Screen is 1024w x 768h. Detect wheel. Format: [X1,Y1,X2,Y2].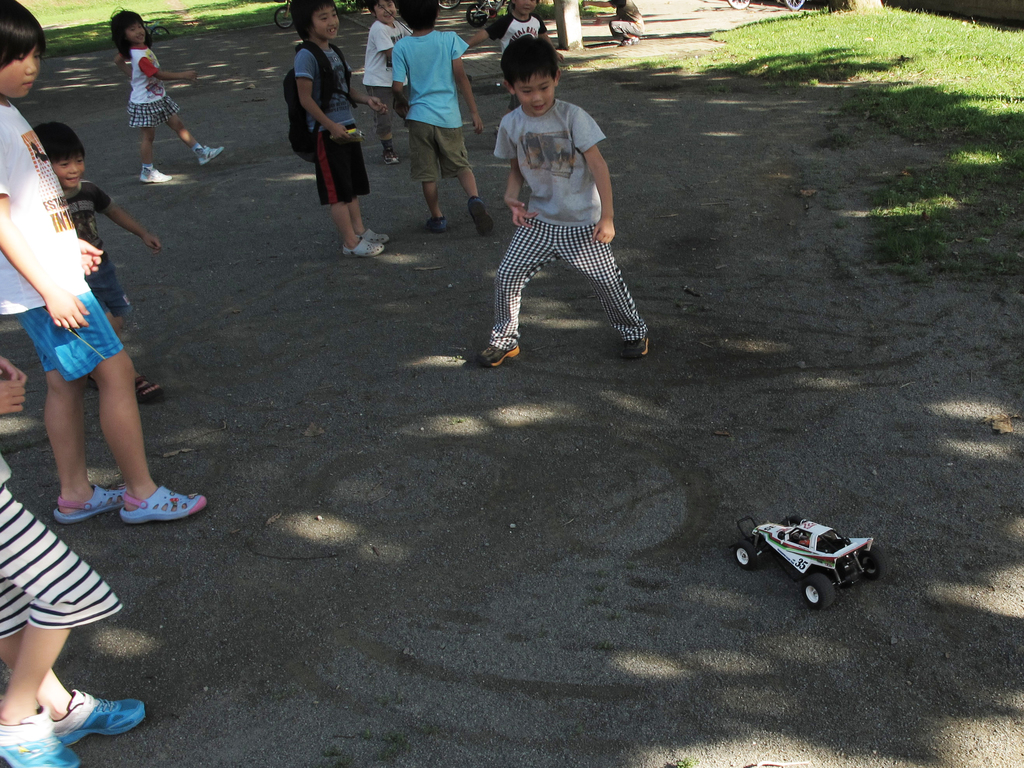
[461,3,488,28].
